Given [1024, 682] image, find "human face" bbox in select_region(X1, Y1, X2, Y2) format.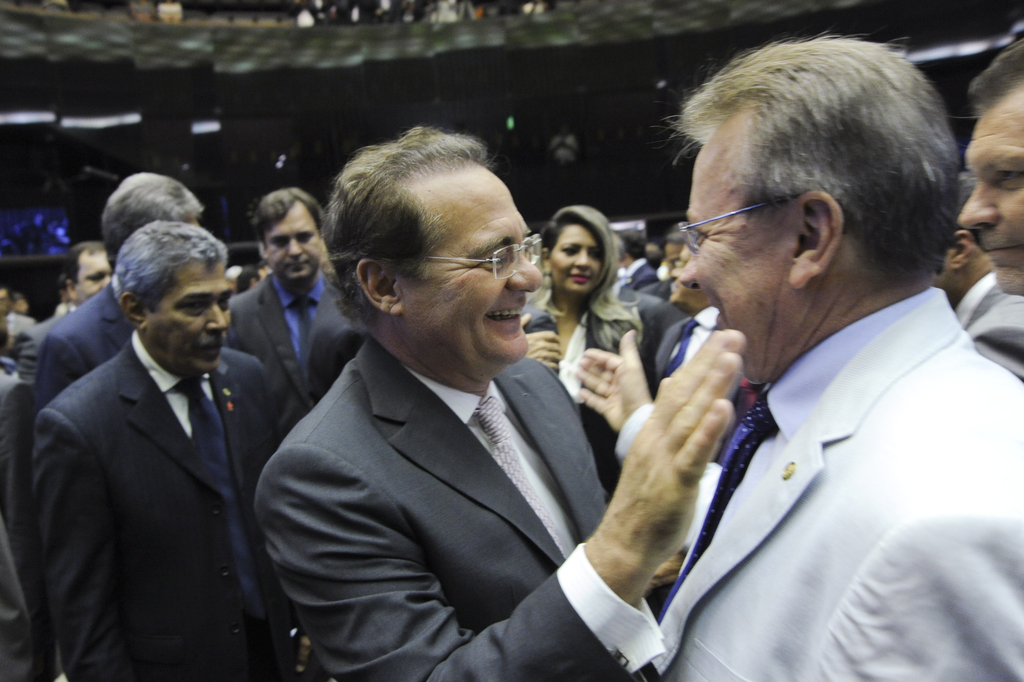
select_region(955, 101, 1023, 292).
